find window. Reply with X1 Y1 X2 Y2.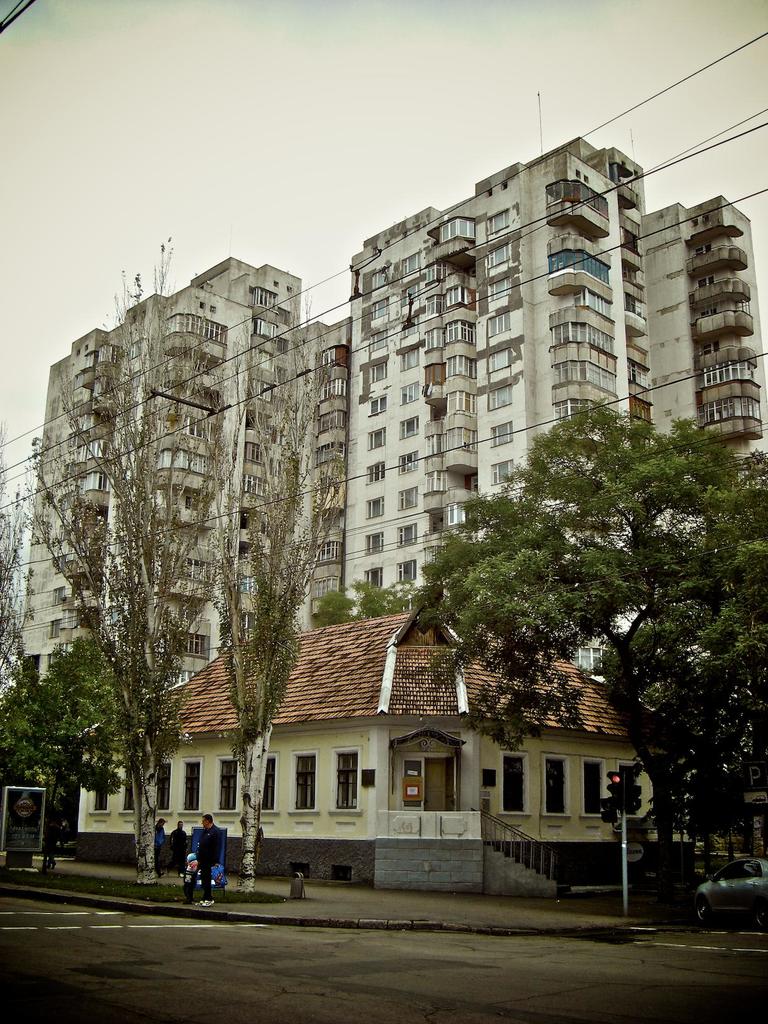
547 760 568 813.
